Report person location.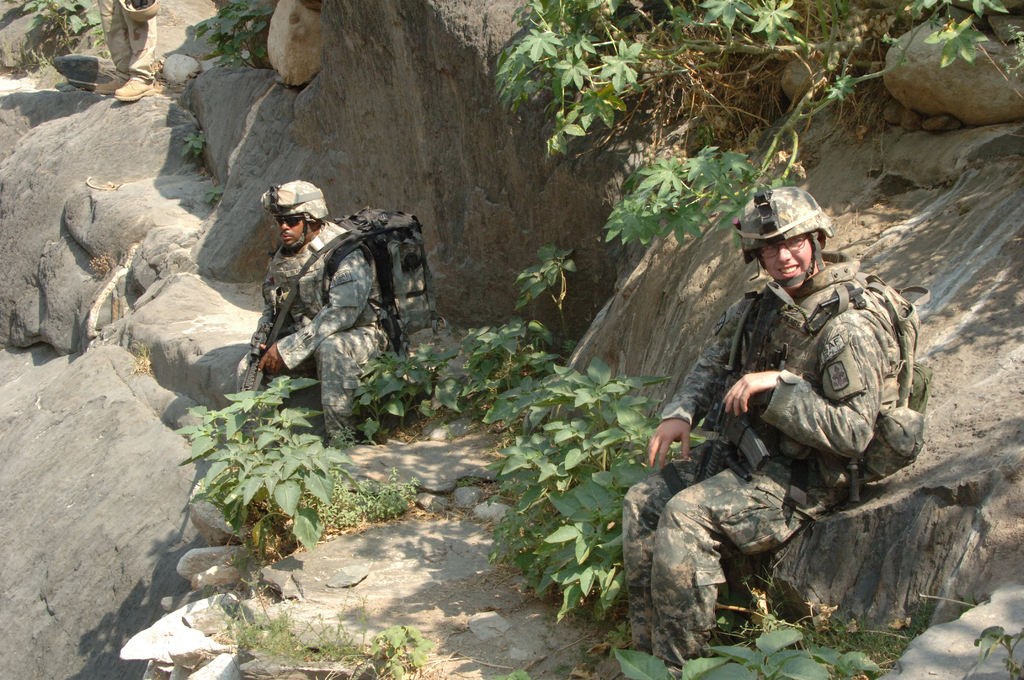
Report: 234,175,386,441.
